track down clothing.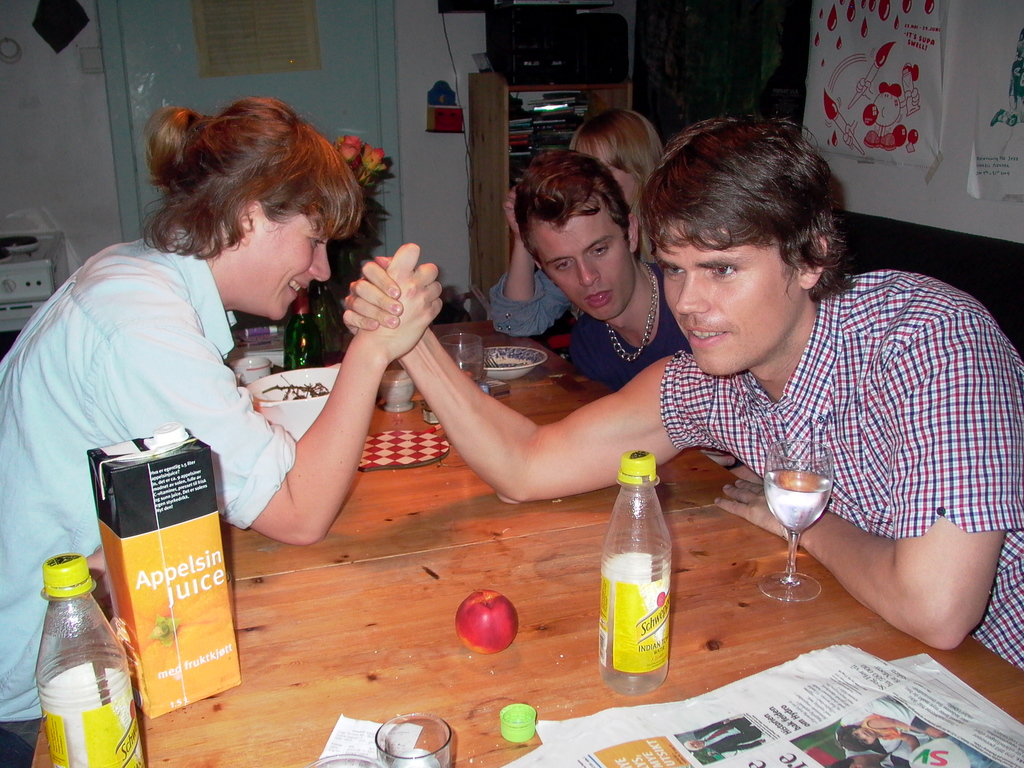
Tracked to bbox(488, 267, 588, 337).
